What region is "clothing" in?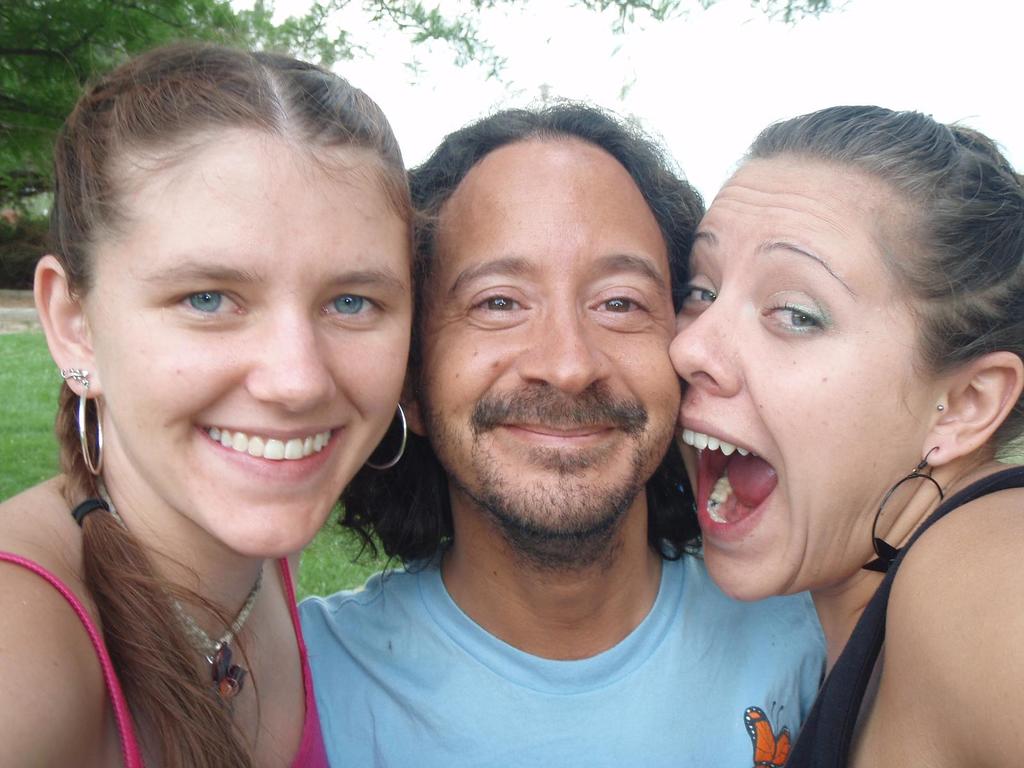
780, 454, 1023, 765.
